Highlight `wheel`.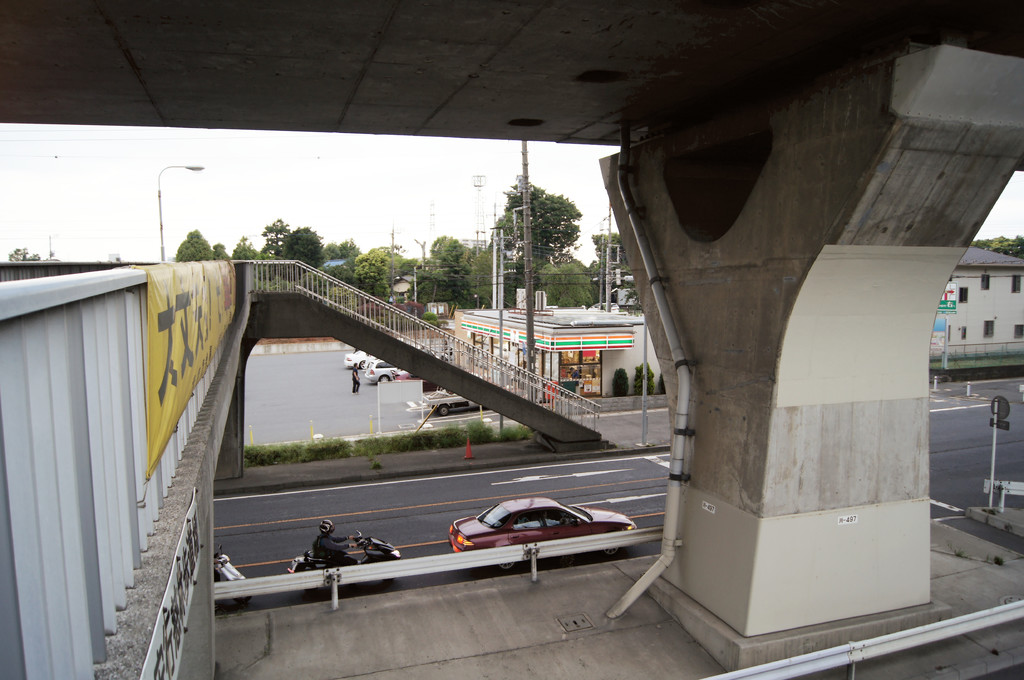
Highlighted region: region(380, 374, 388, 382).
